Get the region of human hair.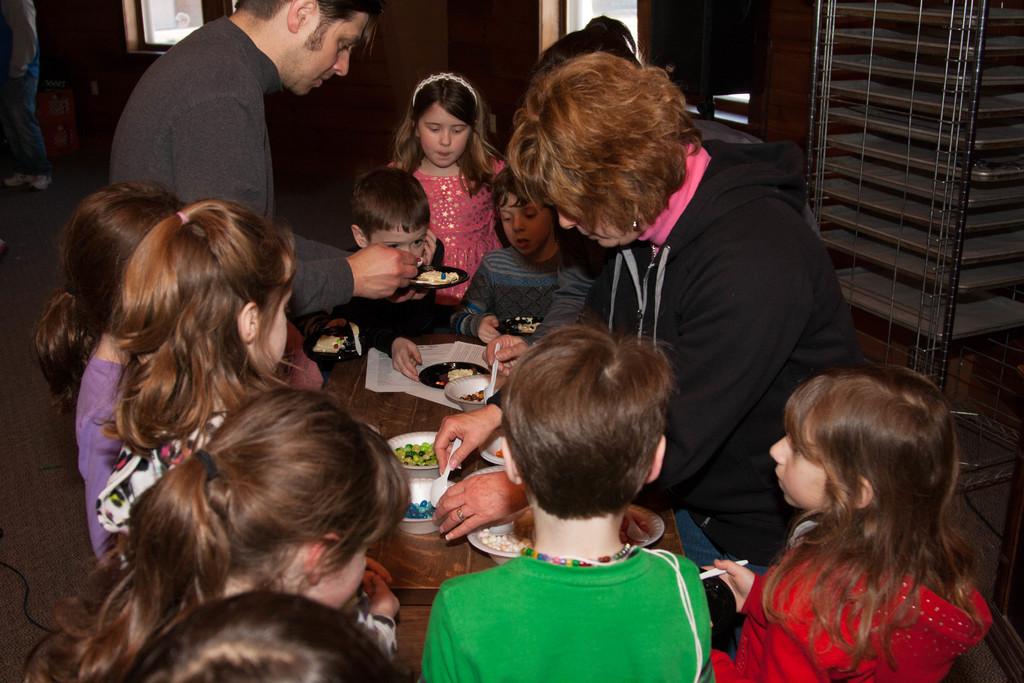
x1=30 y1=186 x2=184 y2=386.
